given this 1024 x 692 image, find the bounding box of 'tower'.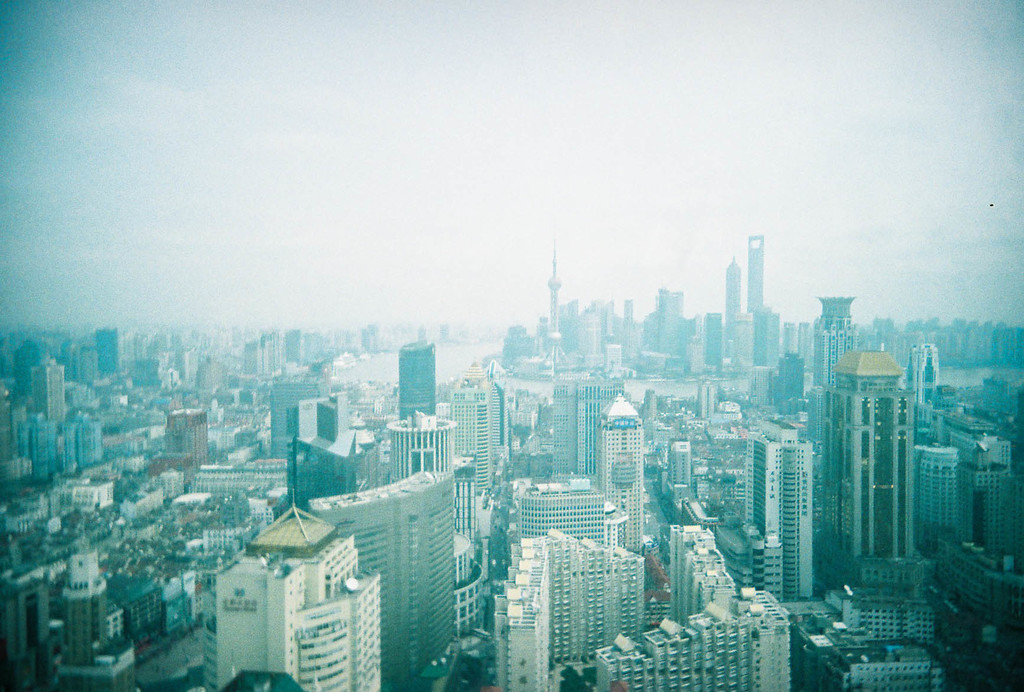
[806, 299, 858, 454].
